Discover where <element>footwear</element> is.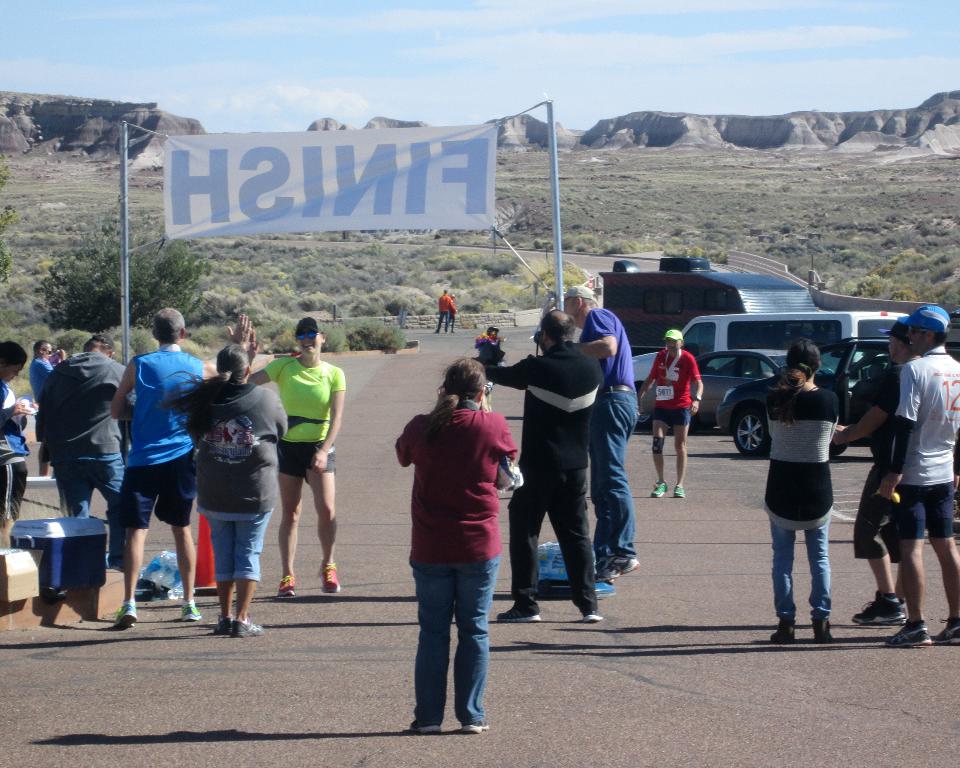
Discovered at select_region(619, 558, 641, 572).
